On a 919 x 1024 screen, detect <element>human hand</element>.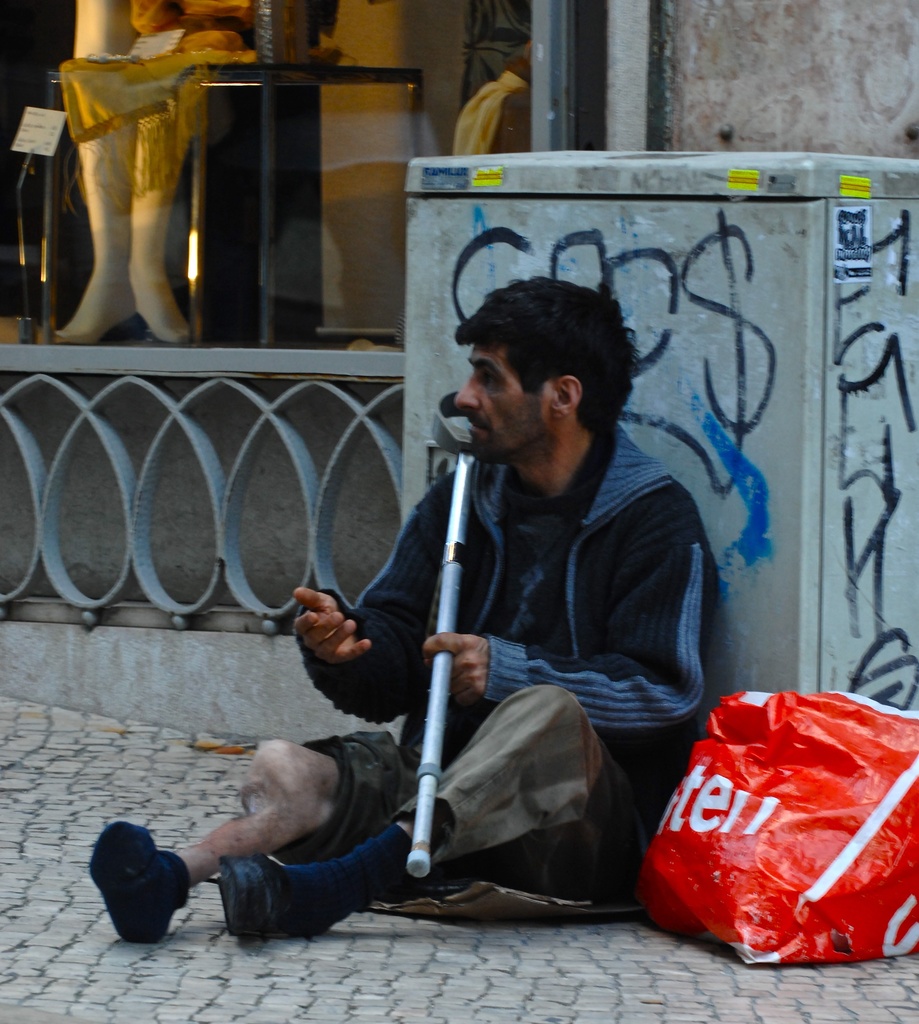
271/580/366/676.
